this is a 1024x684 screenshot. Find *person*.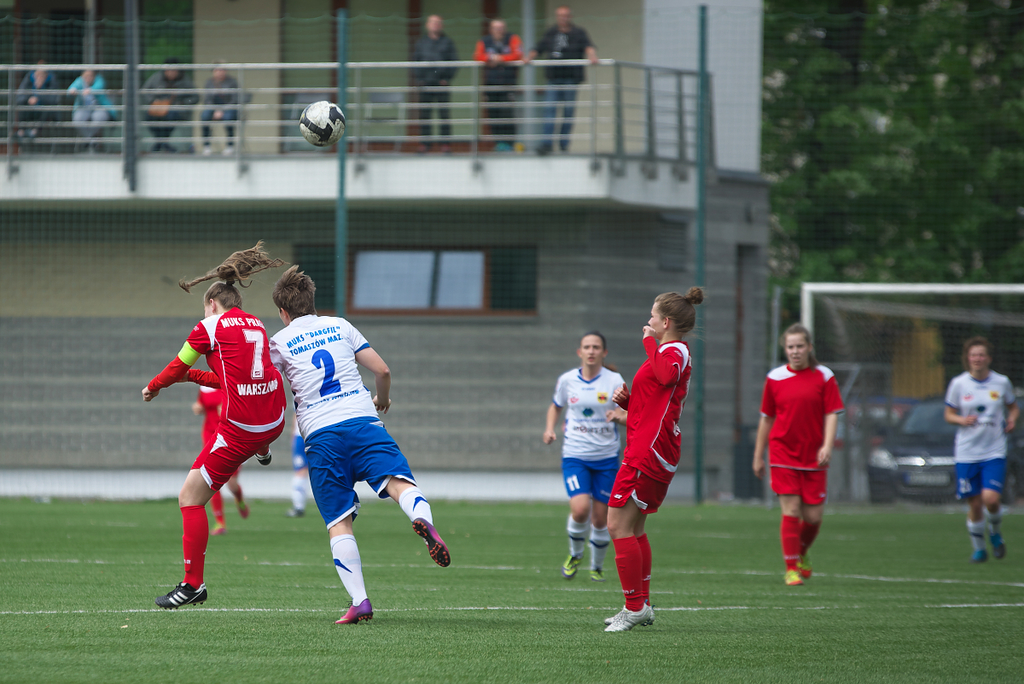
Bounding box: <region>940, 333, 1023, 564</region>.
